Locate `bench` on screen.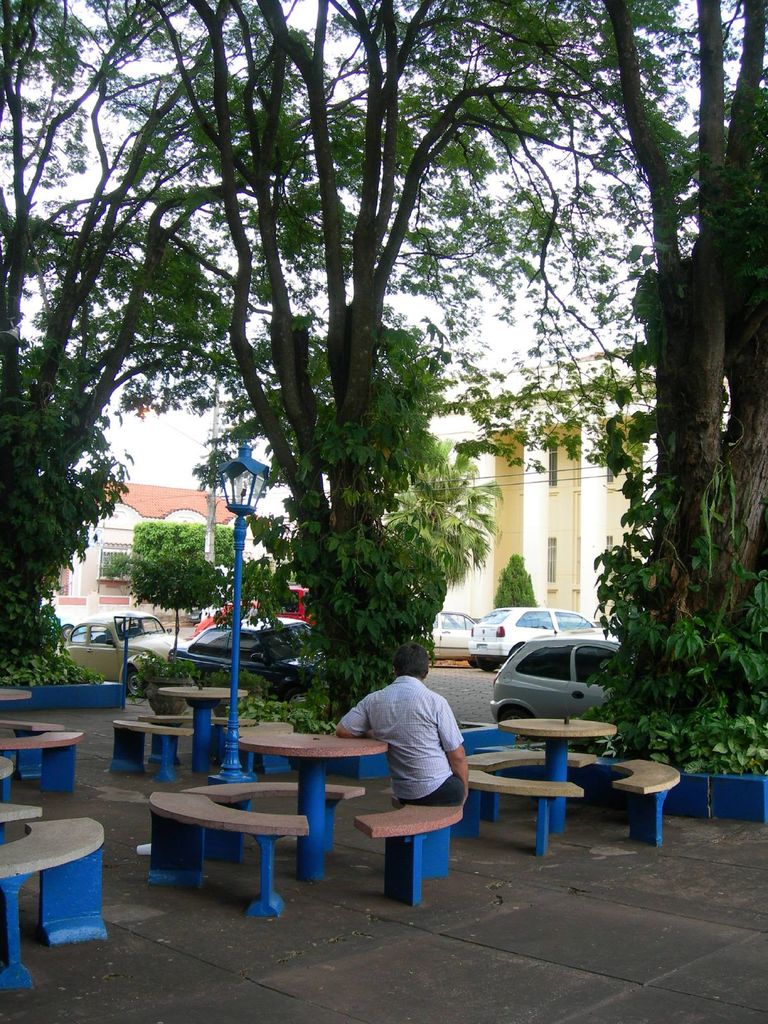
On screen at BBox(112, 716, 196, 776).
